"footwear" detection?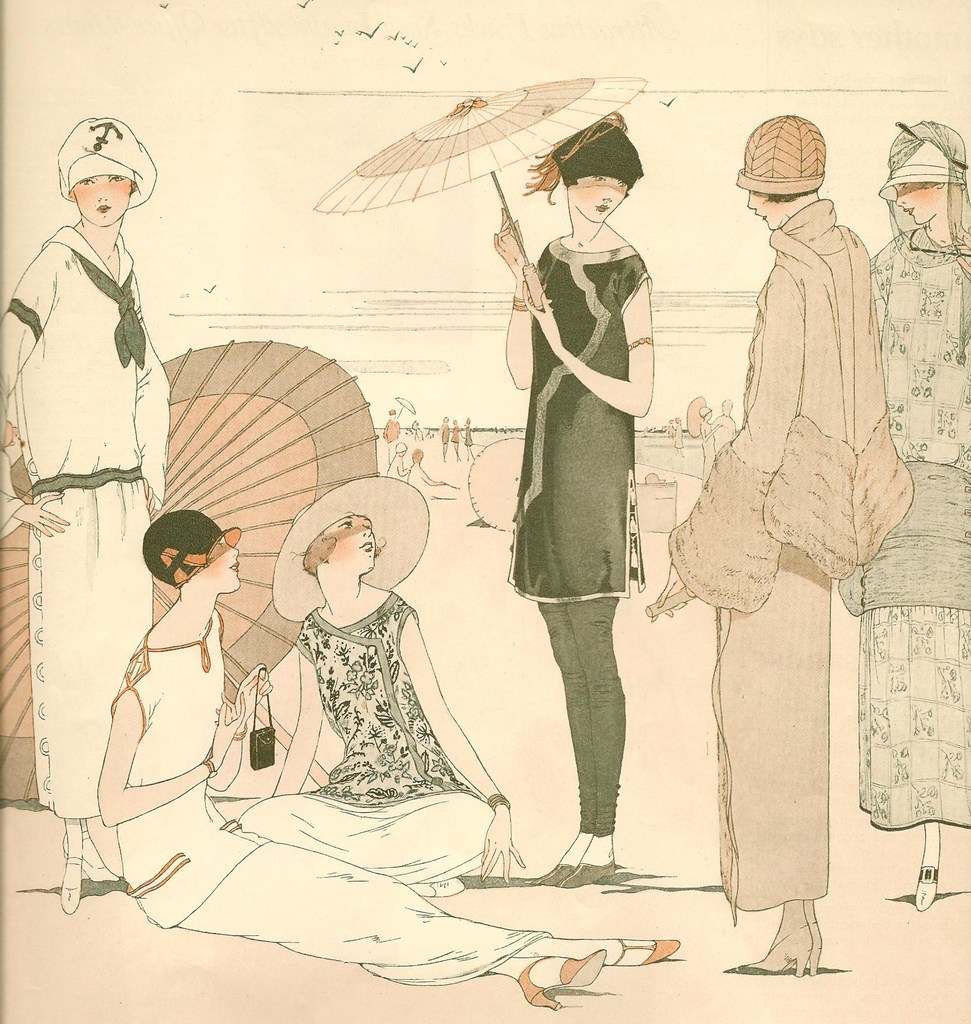
518,956,607,1002
